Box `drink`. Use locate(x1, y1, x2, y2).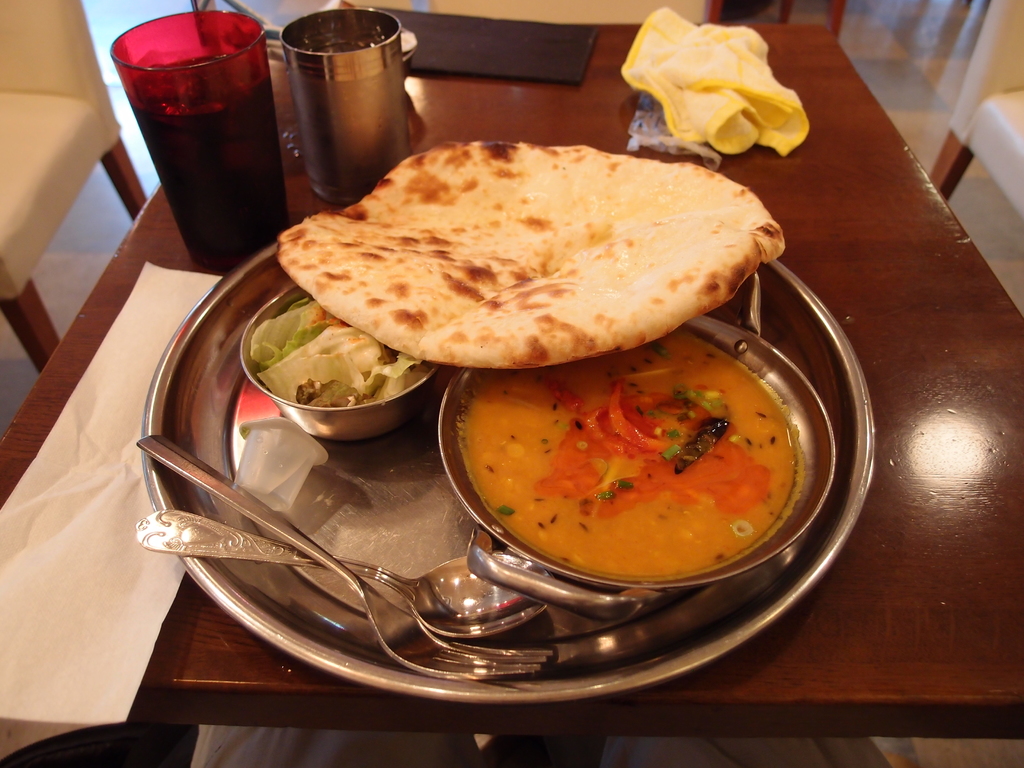
locate(125, 15, 309, 290).
